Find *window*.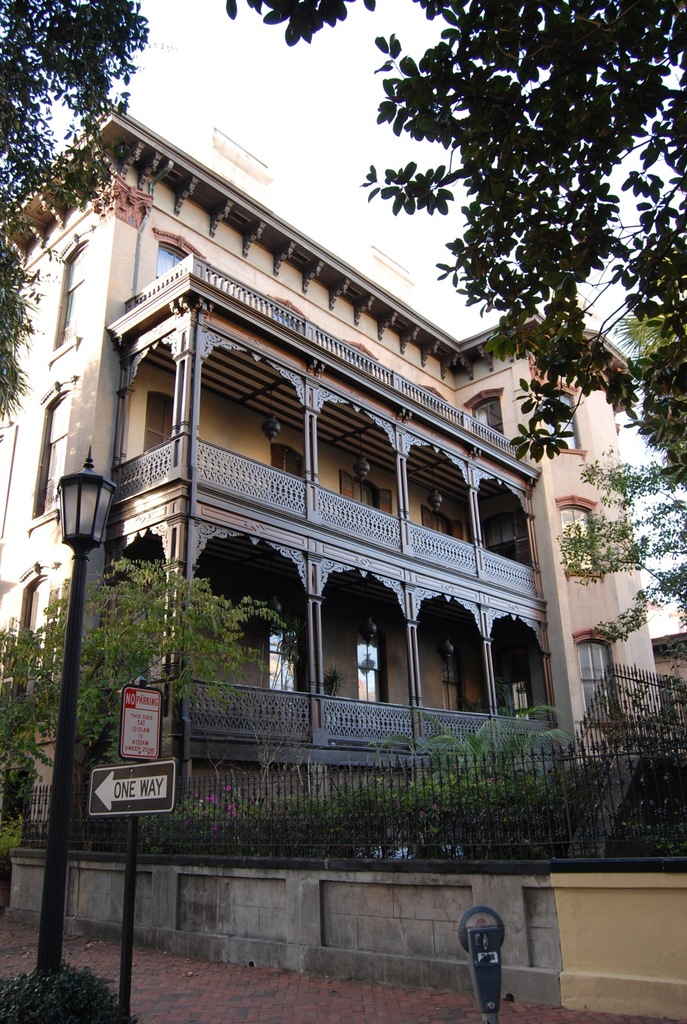
[150, 232, 200, 277].
